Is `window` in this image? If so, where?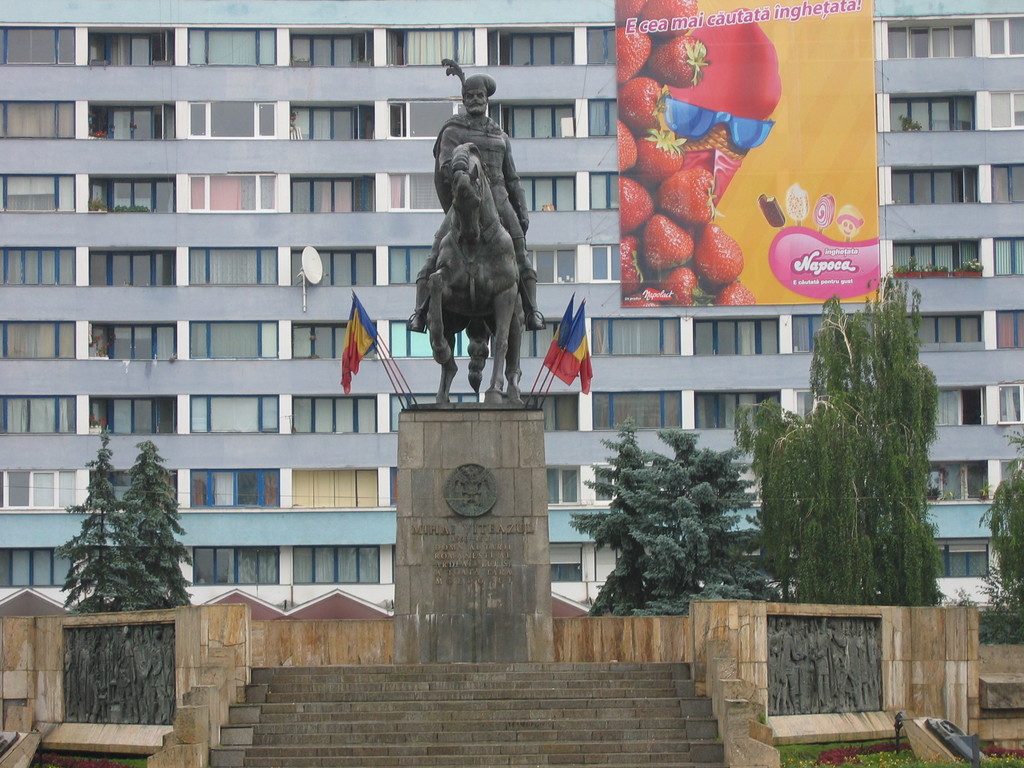
Yes, at 84:29:178:69.
